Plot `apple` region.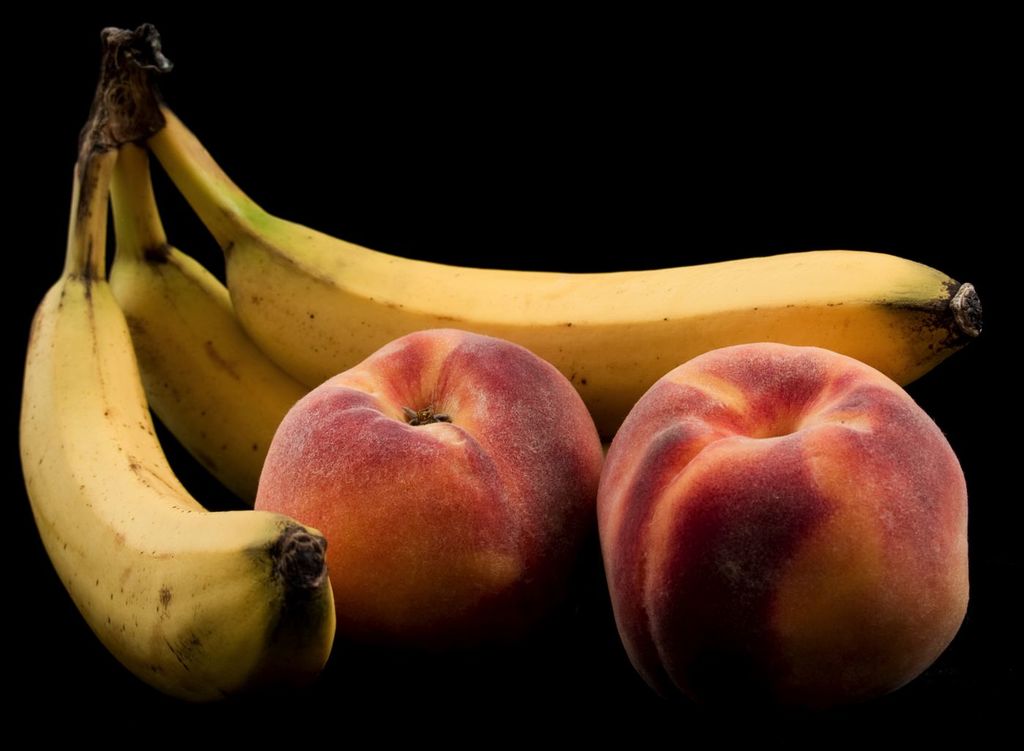
Plotted at select_region(256, 328, 603, 637).
